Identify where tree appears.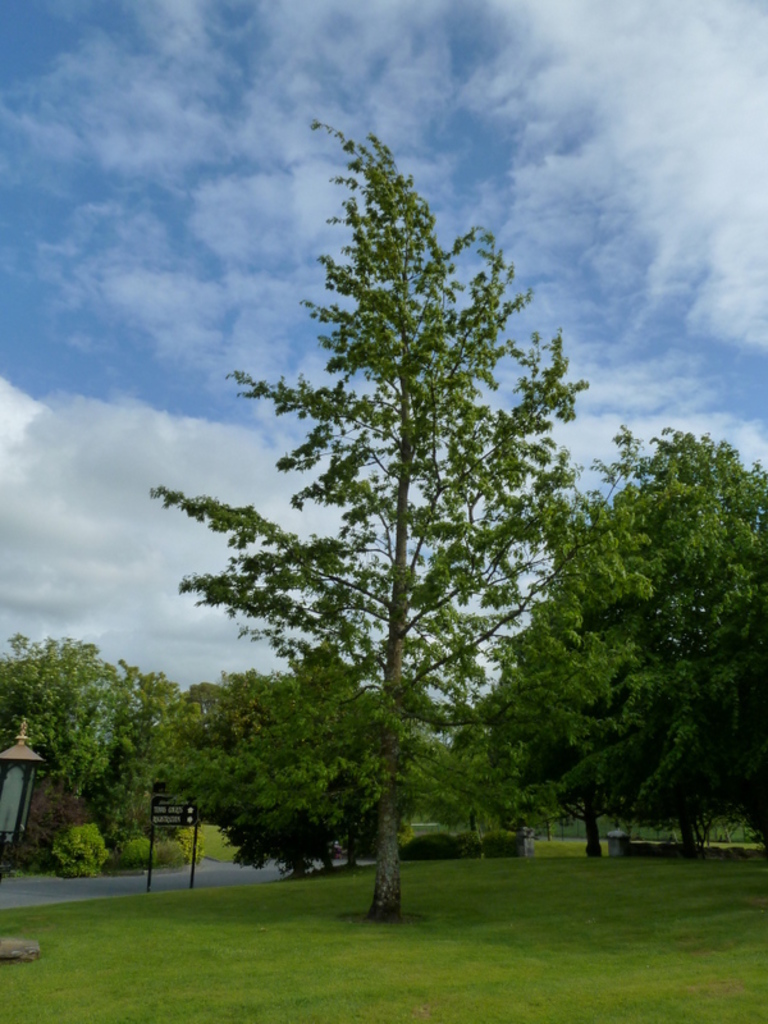
Appears at <bbox>534, 419, 744, 877</bbox>.
